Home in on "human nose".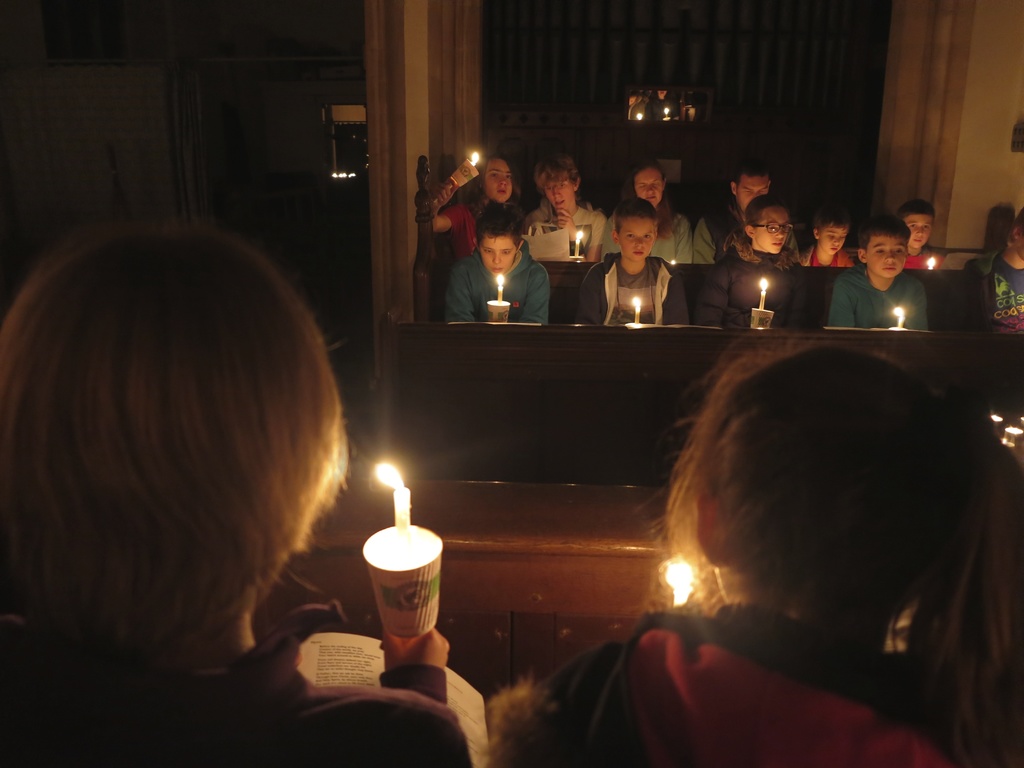
Homed in at l=635, t=238, r=645, b=247.
